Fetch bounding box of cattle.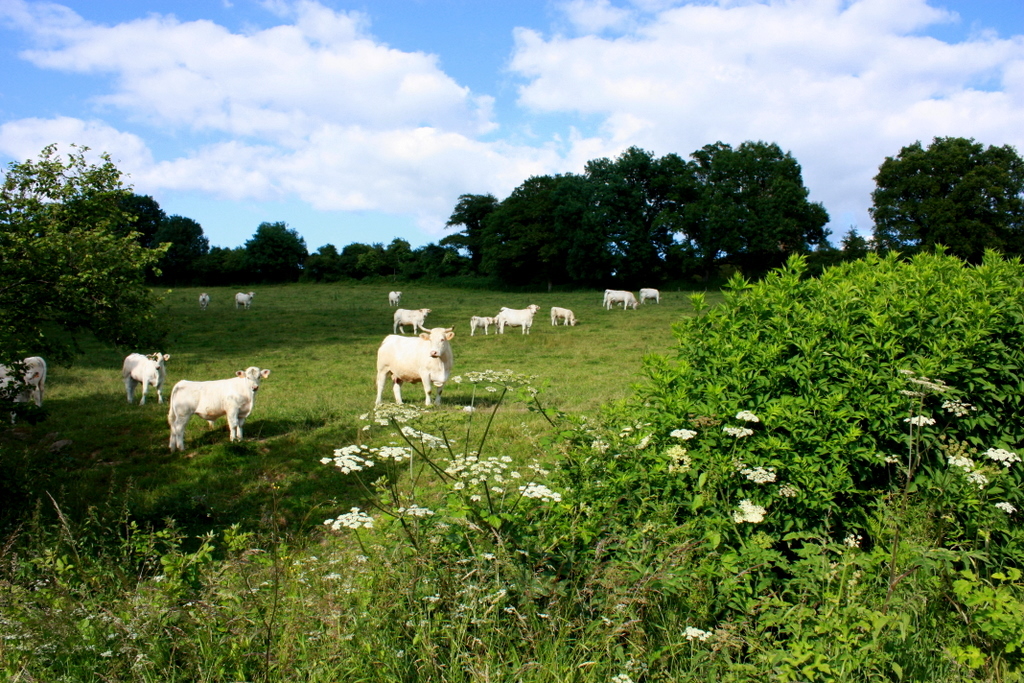
Bbox: 168 366 268 455.
